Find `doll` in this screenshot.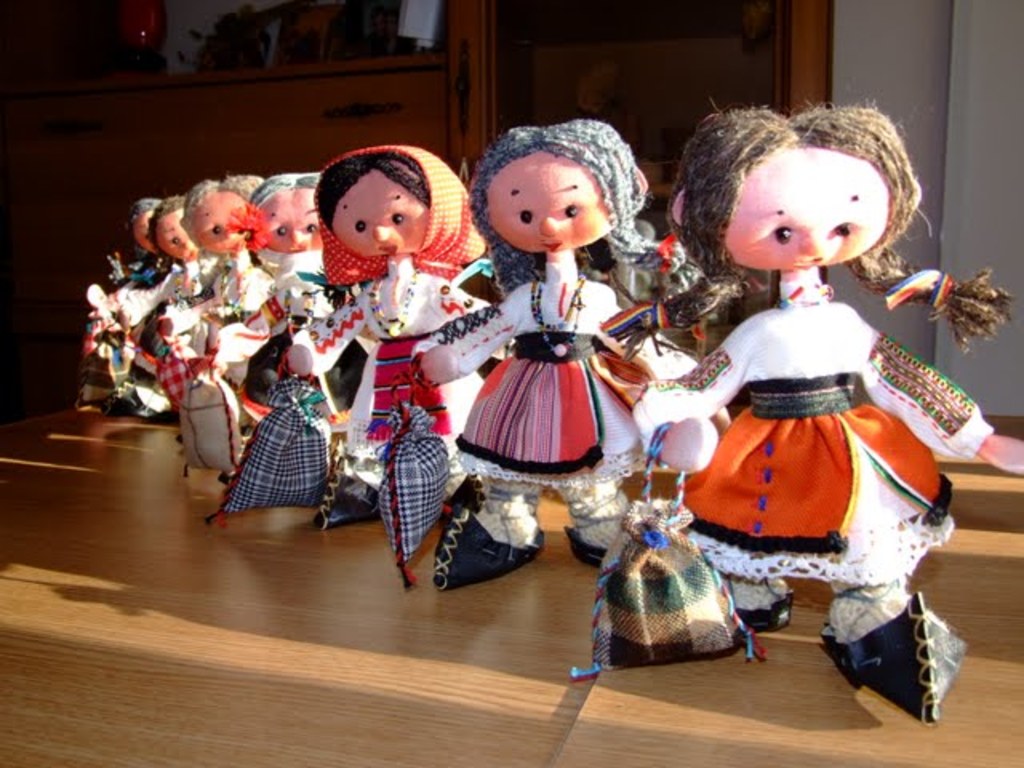
The bounding box for `doll` is 574,102,1022,726.
